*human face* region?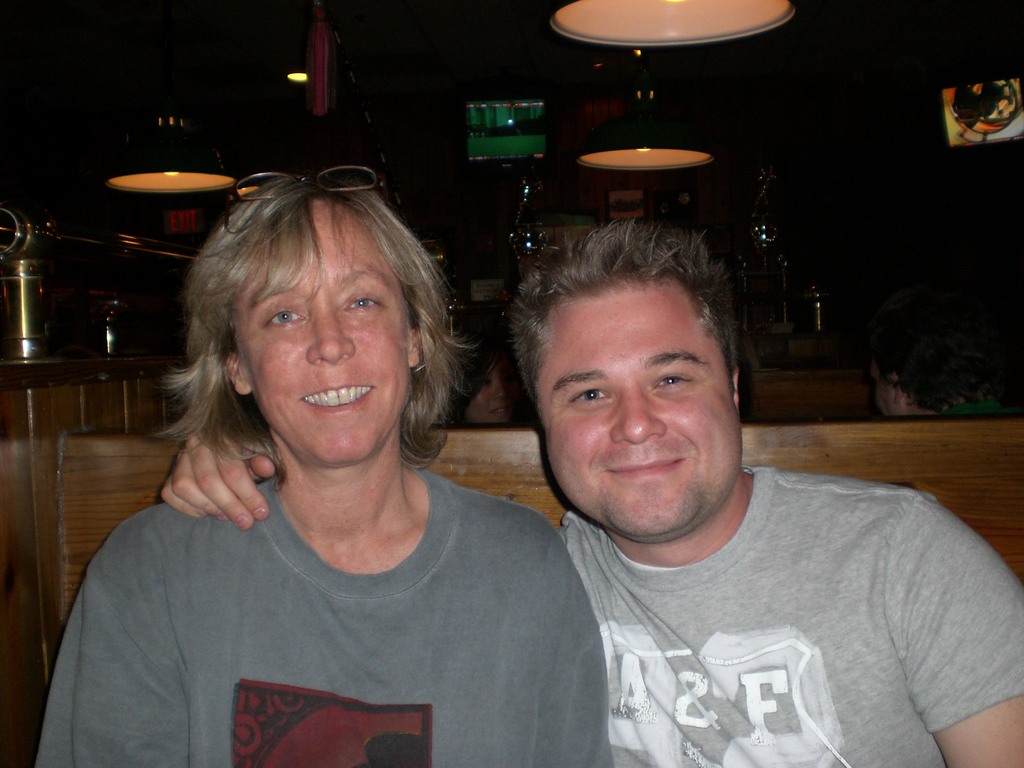
bbox(234, 216, 413, 470)
